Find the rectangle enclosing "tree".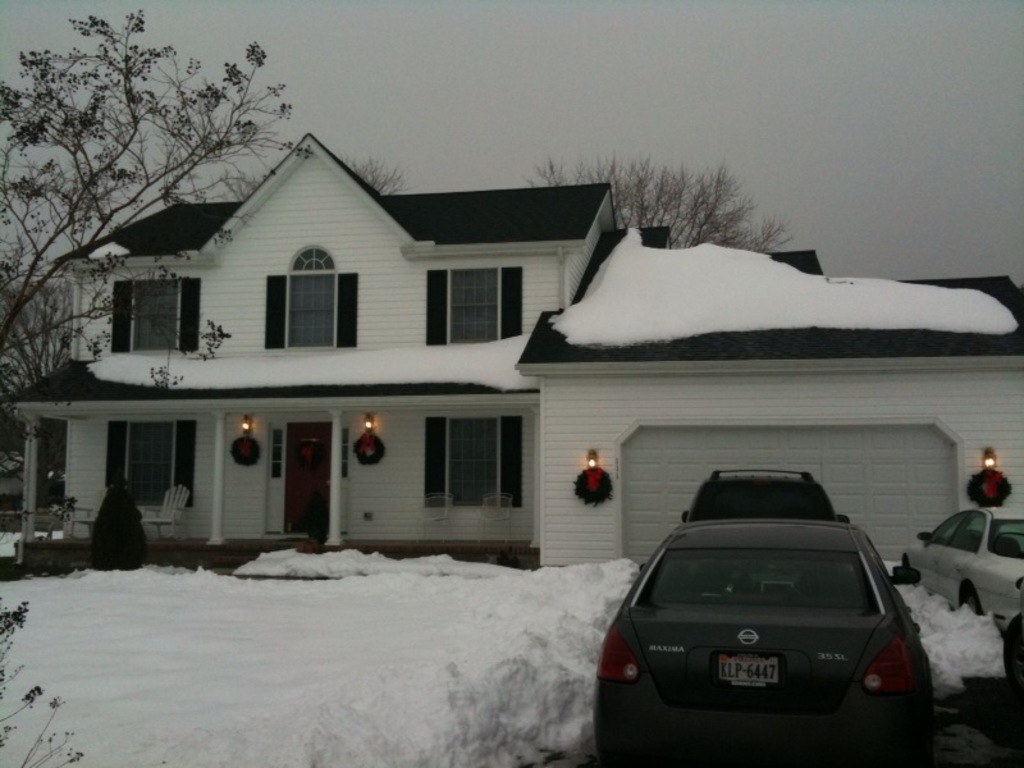
locate(23, 28, 288, 392).
